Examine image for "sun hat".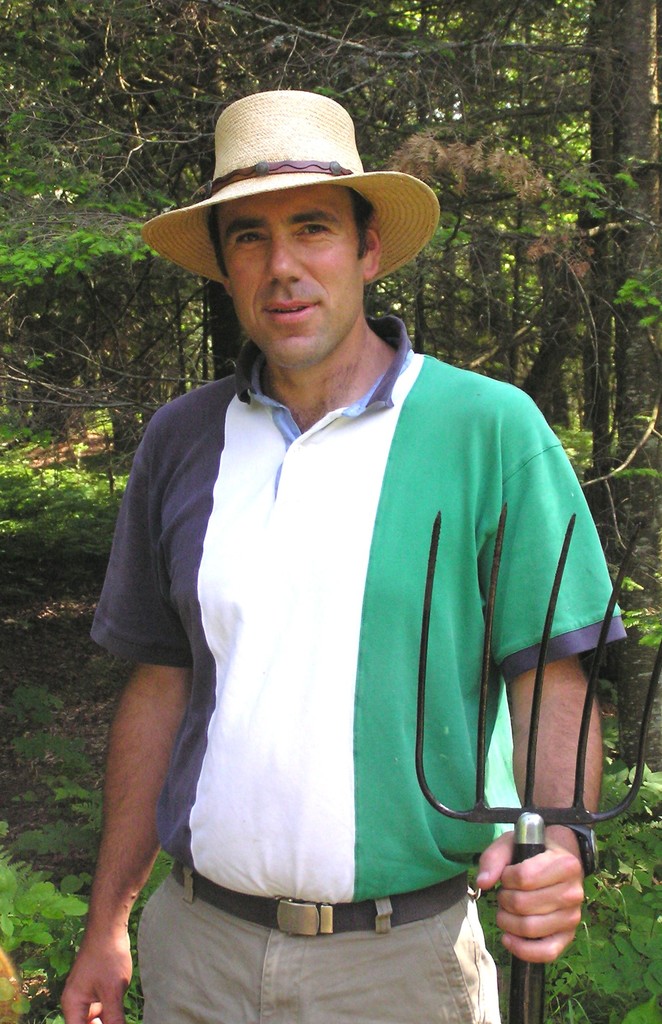
Examination result: 131:84:444:298.
